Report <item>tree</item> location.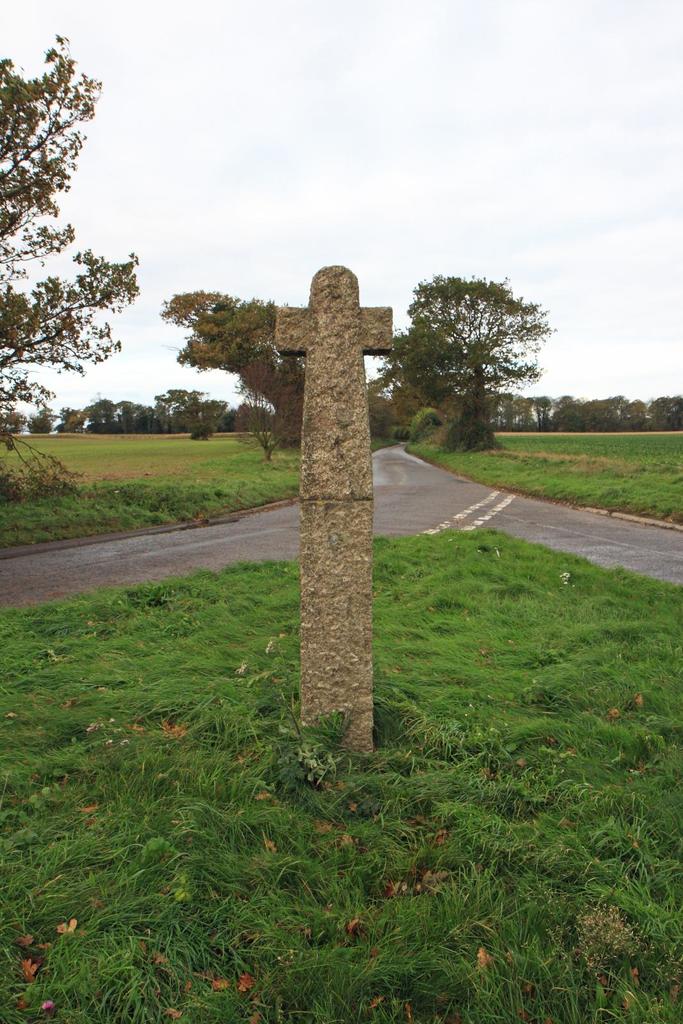
Report: (left=0, top=31, right=142, bottom=500).
